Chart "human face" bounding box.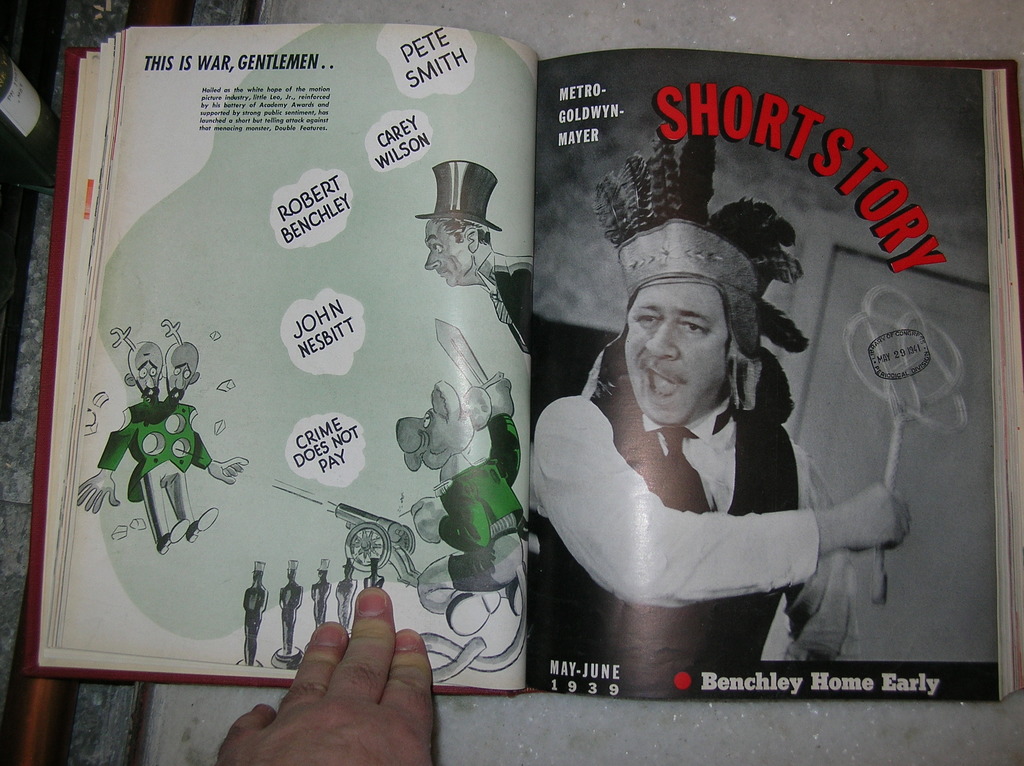
Charted: box=[424, 220, 468, 291].
